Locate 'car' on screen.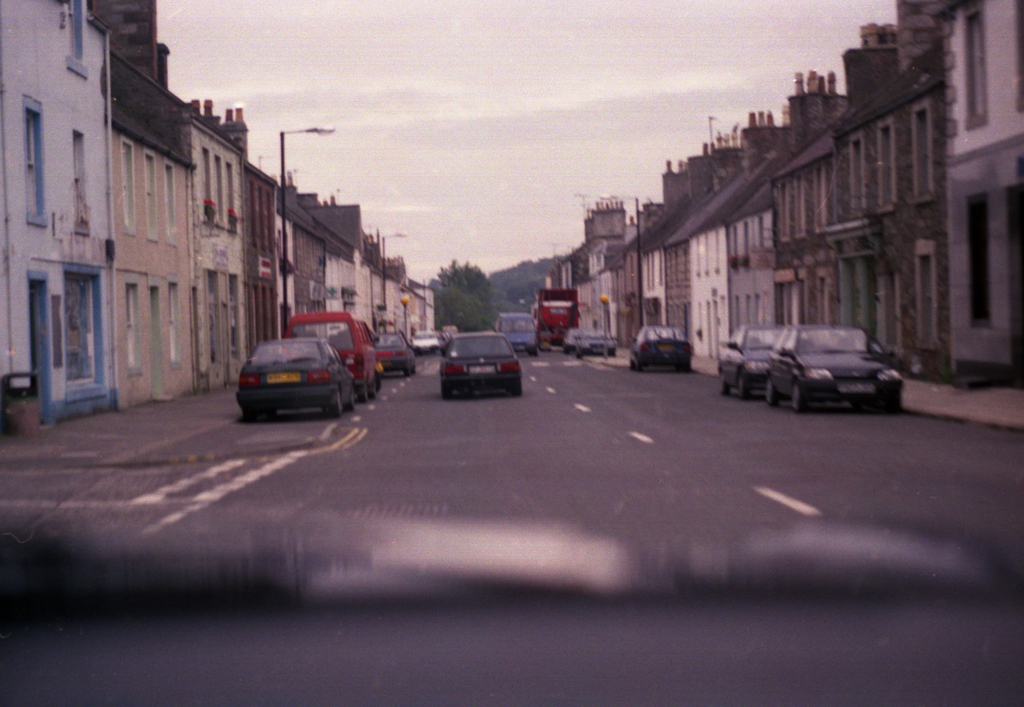
On screen at left=378, top=331, right=416, bottom=377.
